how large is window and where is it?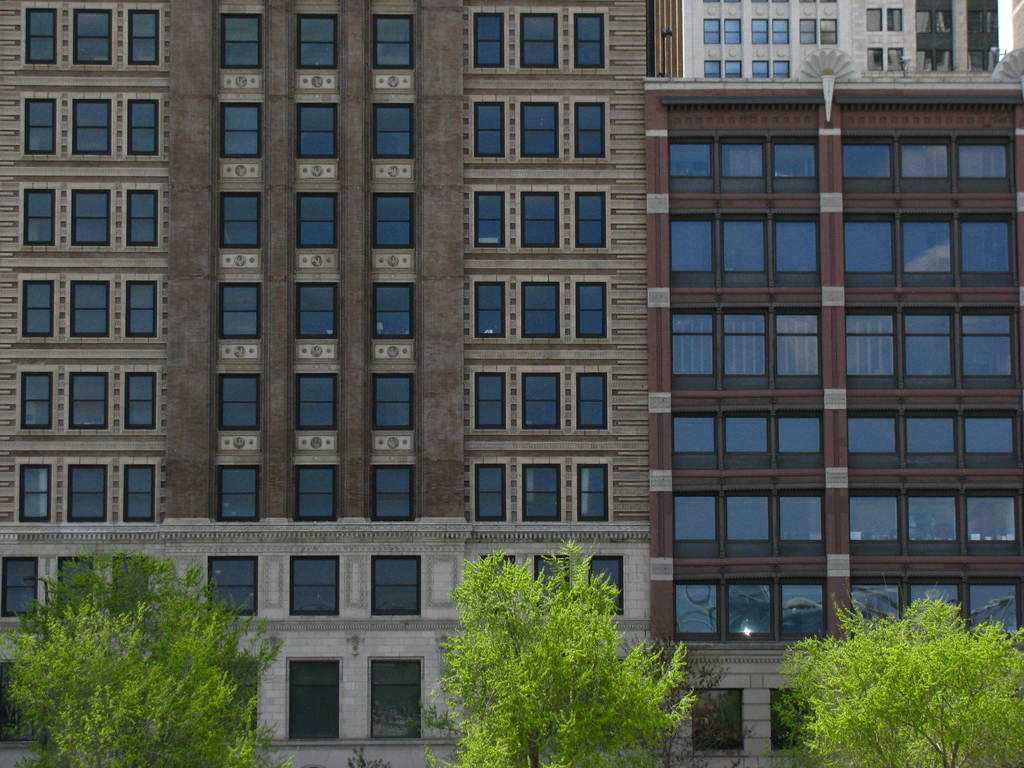
Bounding box: crop(935, 48, 955, 75).
